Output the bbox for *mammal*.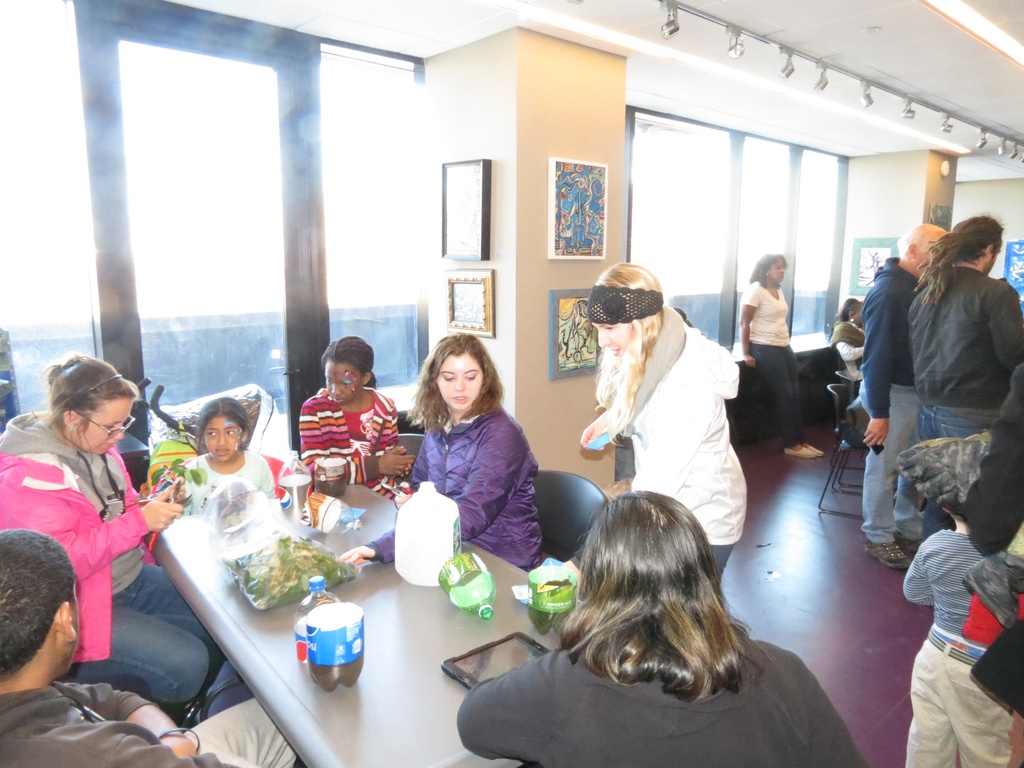
bbox=(961, 362, 1023, 767).
